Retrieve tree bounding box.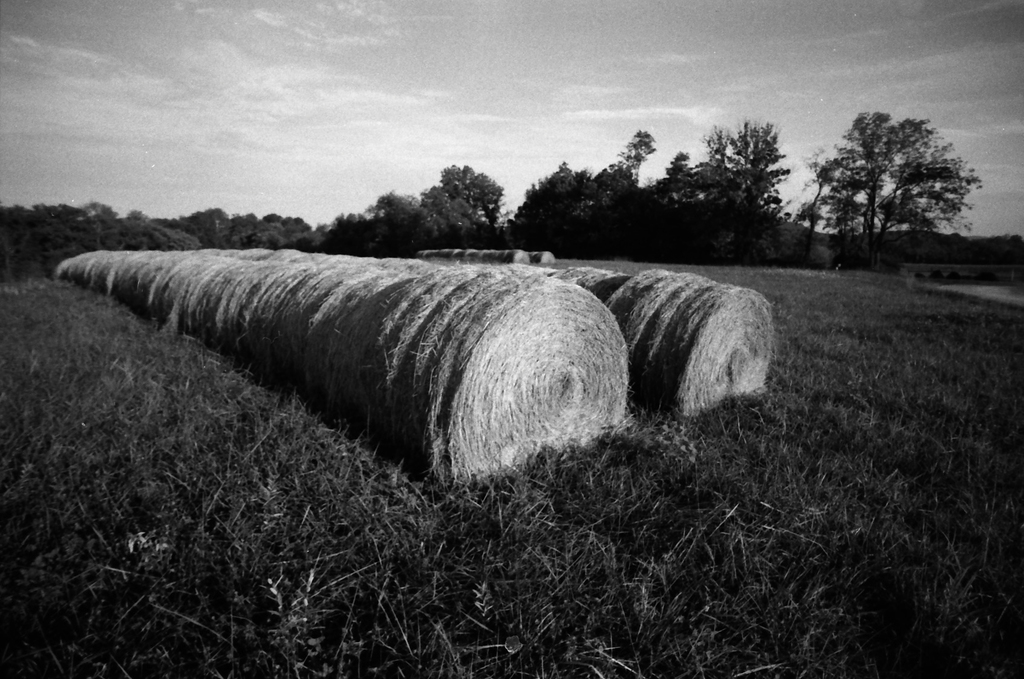
Bounding box: 636, 121, 788, 260.
